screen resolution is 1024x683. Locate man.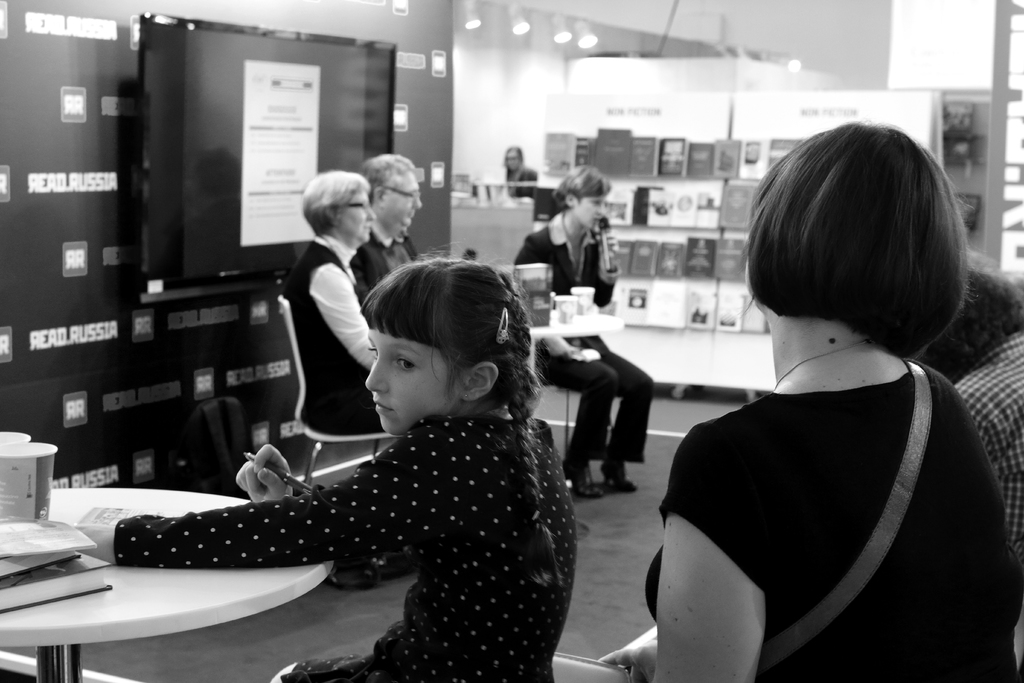
x1=353 y1=152 x2=589 y2=532.
